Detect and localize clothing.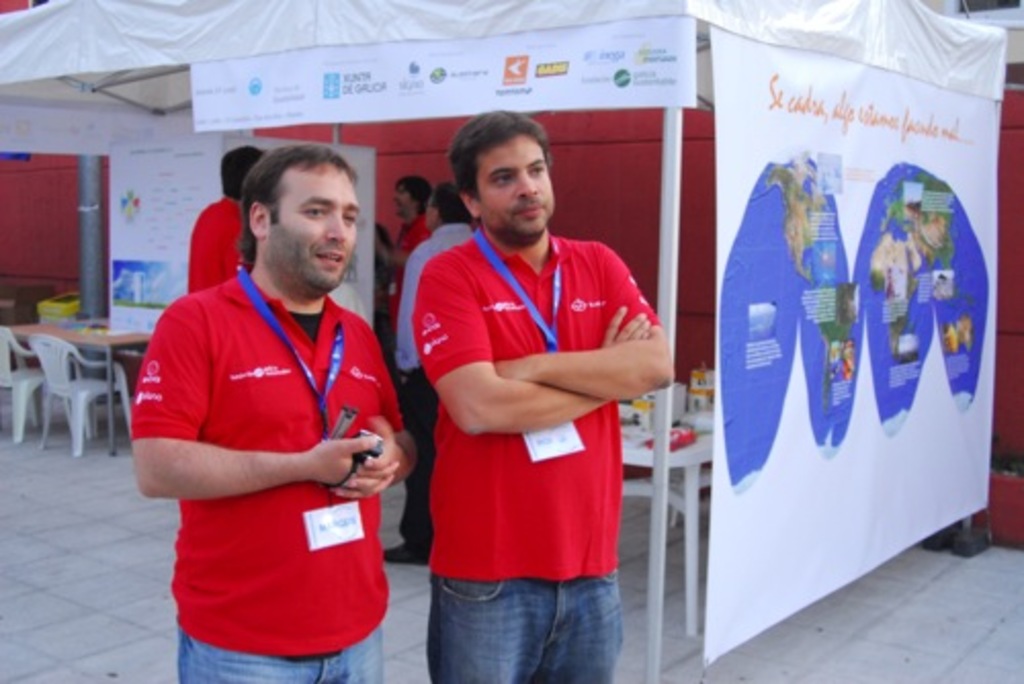
Localized at <box>434,569,621,682</box>.
